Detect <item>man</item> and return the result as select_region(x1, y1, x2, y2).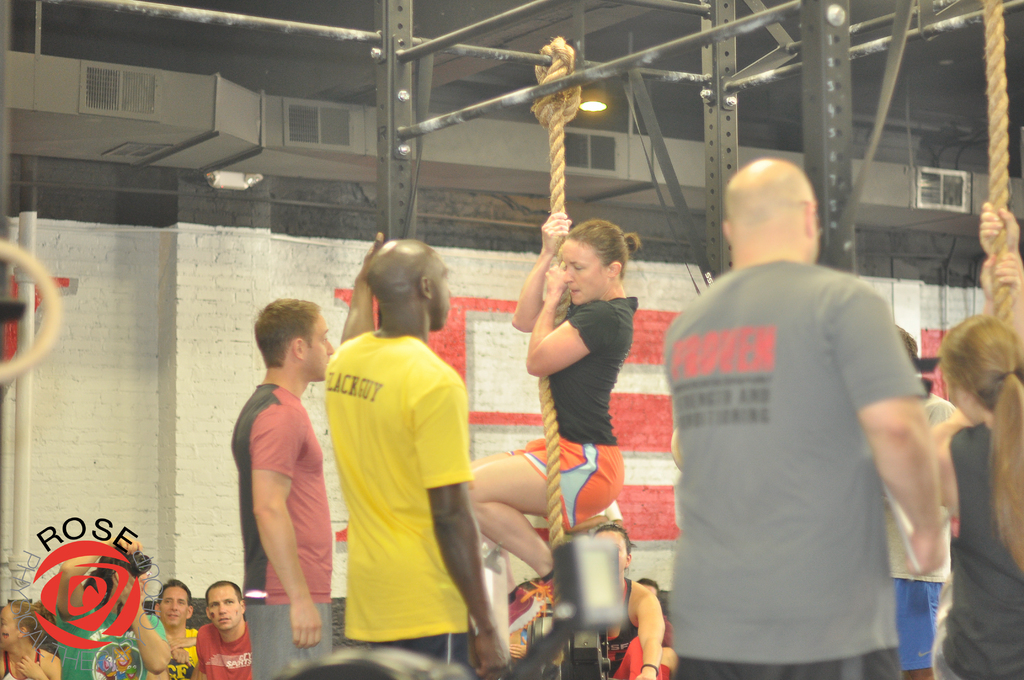
select_region(320, 235, 504, 679).
